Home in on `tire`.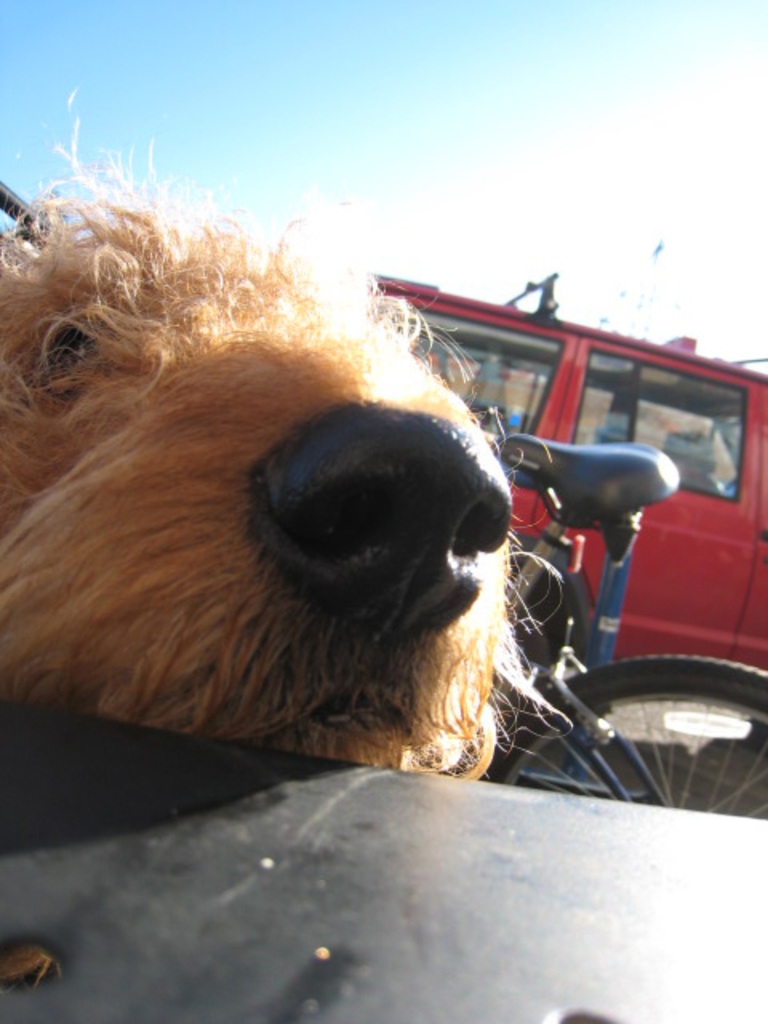
Homed in at bbox(486, 651, 765, 819).
